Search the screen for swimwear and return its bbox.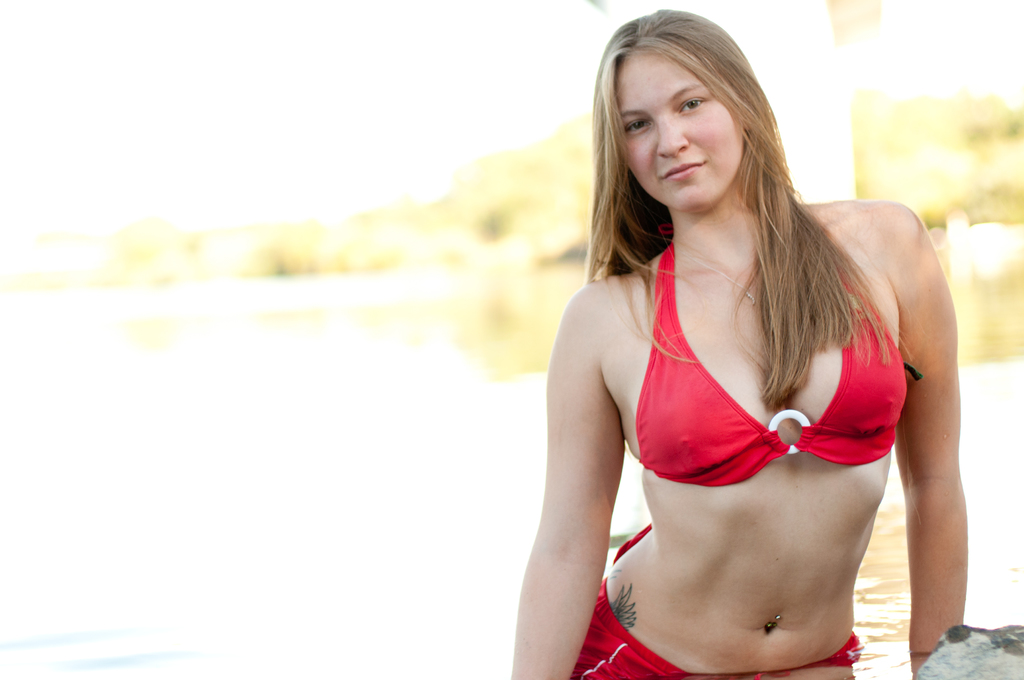
Found: box=[570, 517, 864, 679].
